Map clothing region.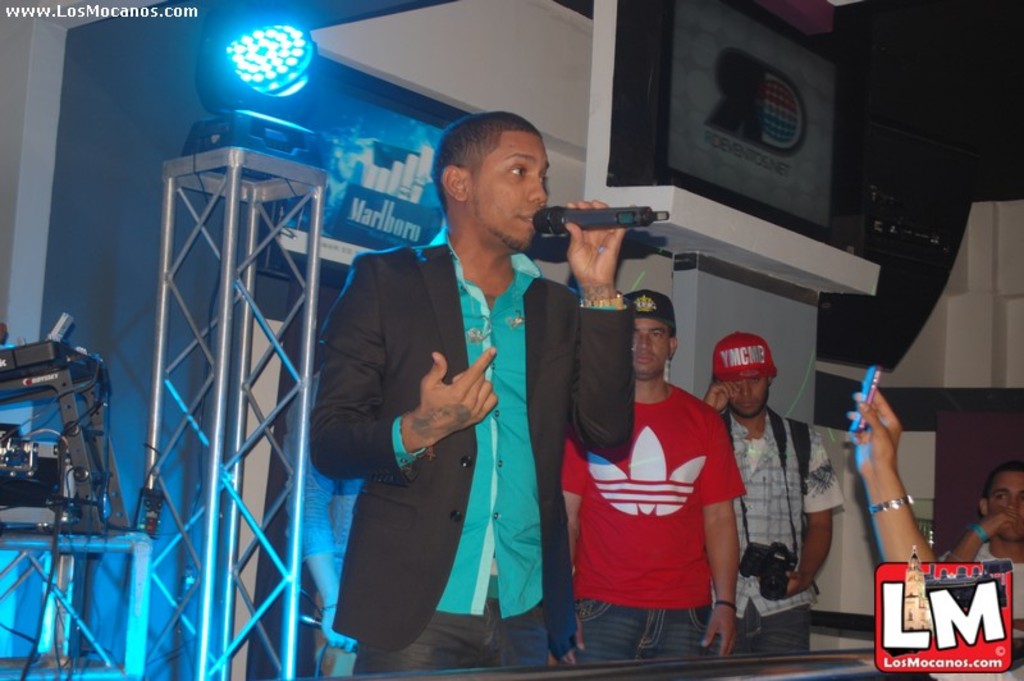
Mapped to box=[305, 242, 626, 680].
